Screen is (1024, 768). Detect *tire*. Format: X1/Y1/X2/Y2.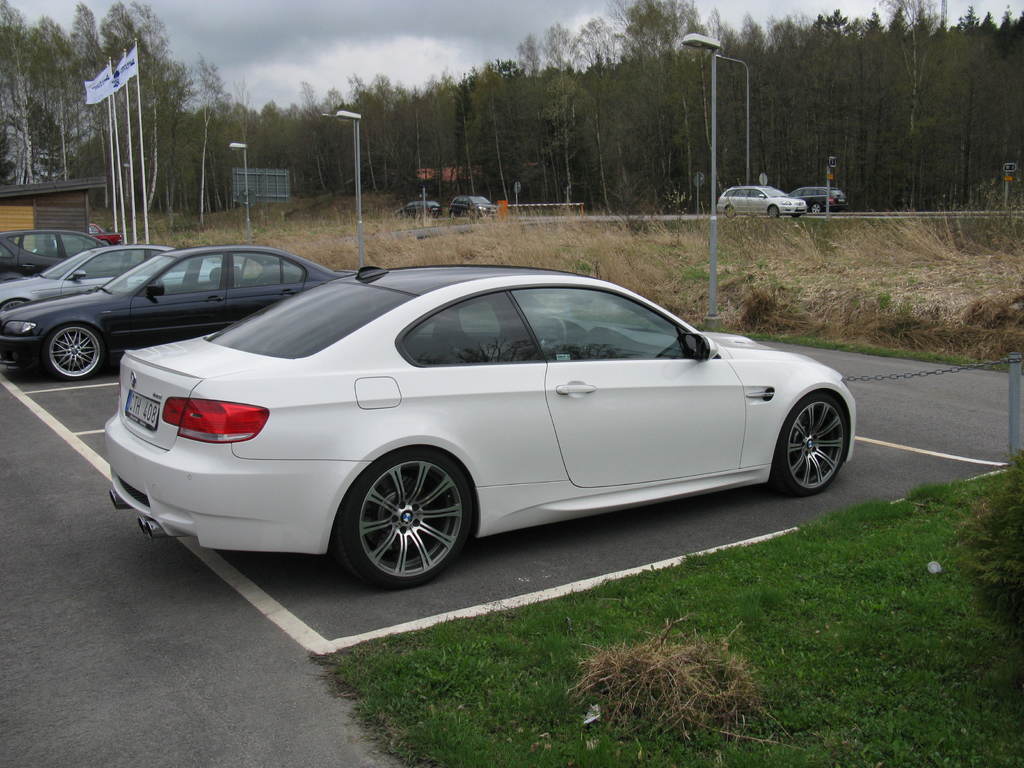
791/212/800/216.
